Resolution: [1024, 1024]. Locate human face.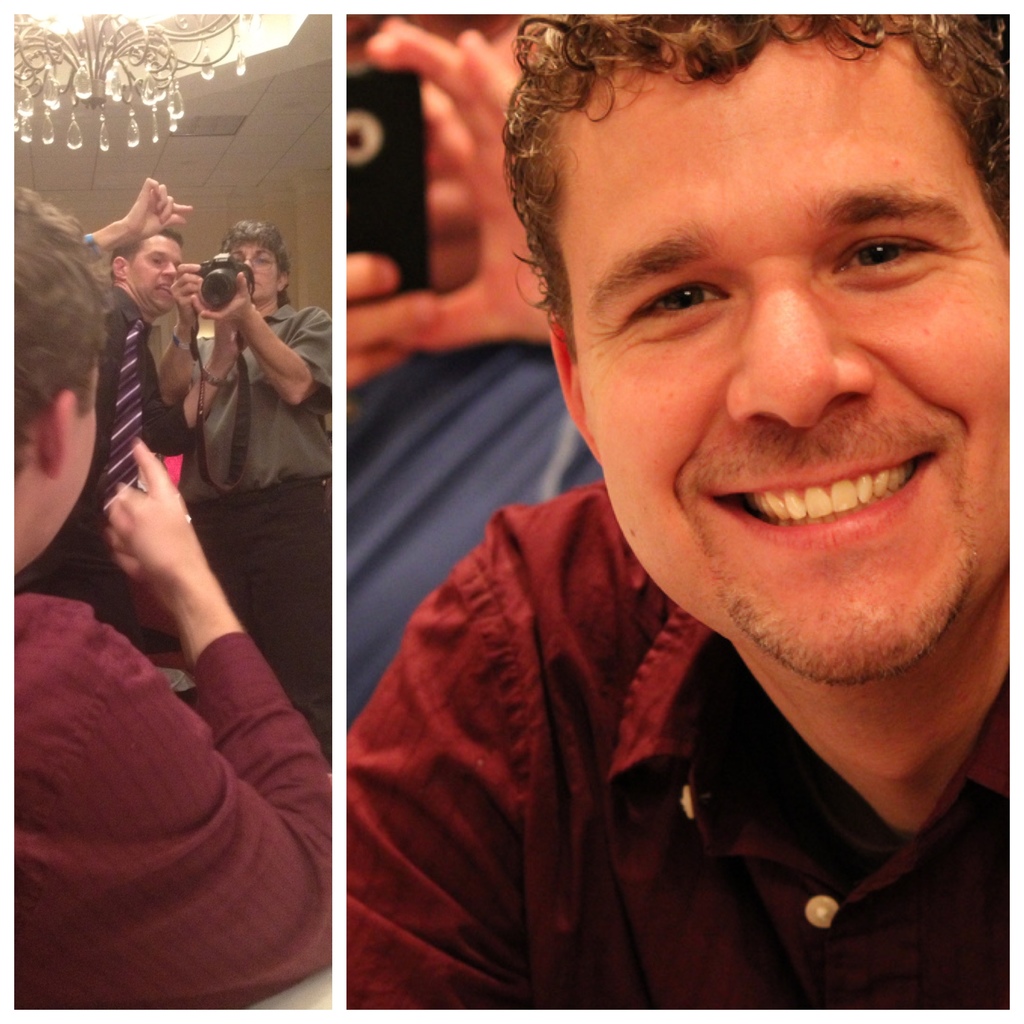
box(128, 239, 179, 310).
